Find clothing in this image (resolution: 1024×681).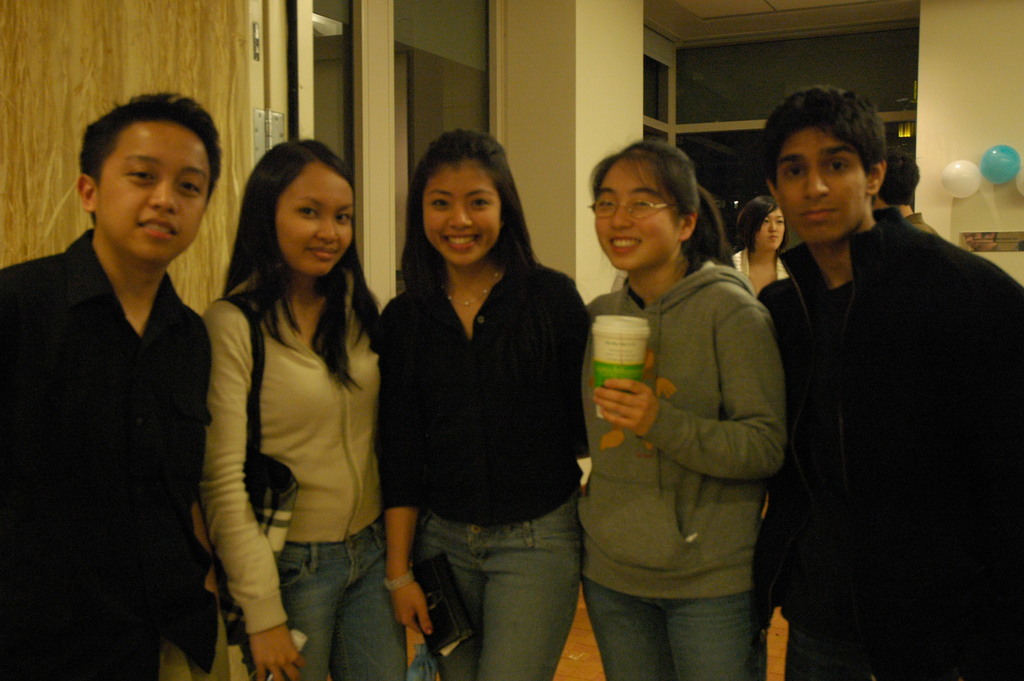
[383, 256, 593, 680].
